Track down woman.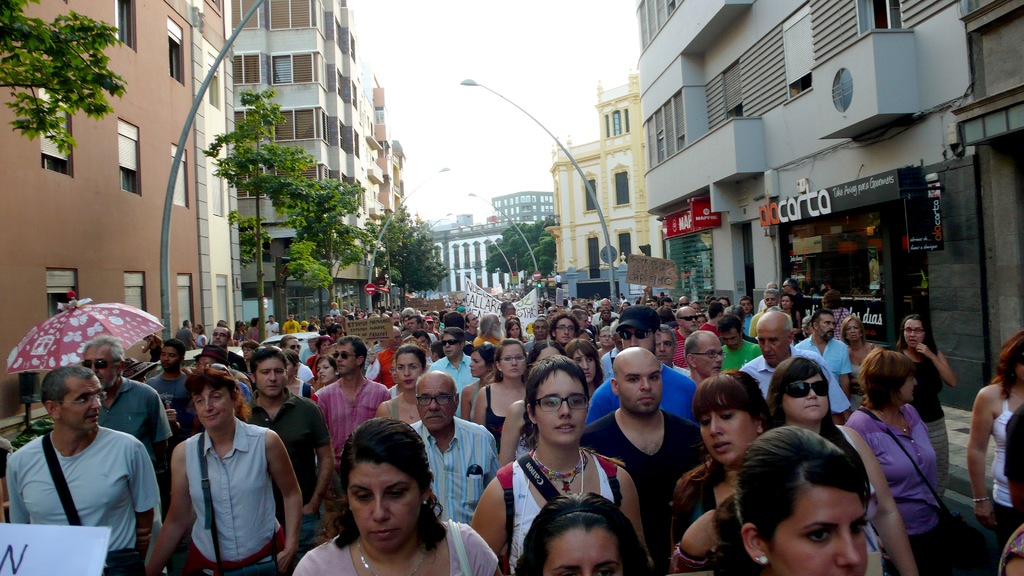
Tracked to [left=850, top=345, right=935, bottom=575].
